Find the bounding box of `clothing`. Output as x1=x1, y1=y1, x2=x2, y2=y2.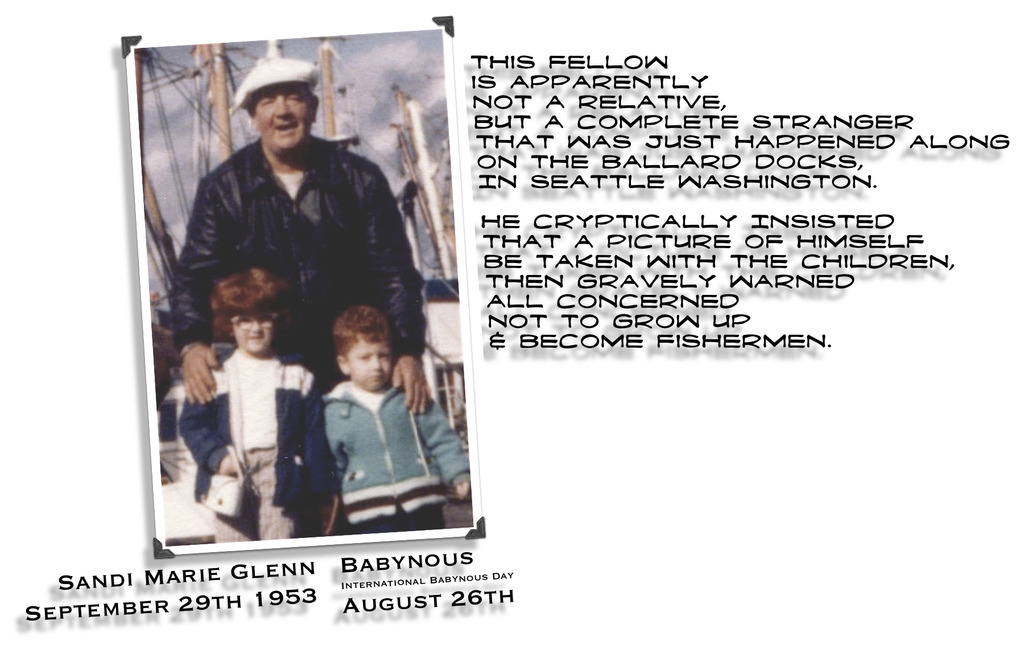
x1=324, y1=382, x2=474, y2=541.
